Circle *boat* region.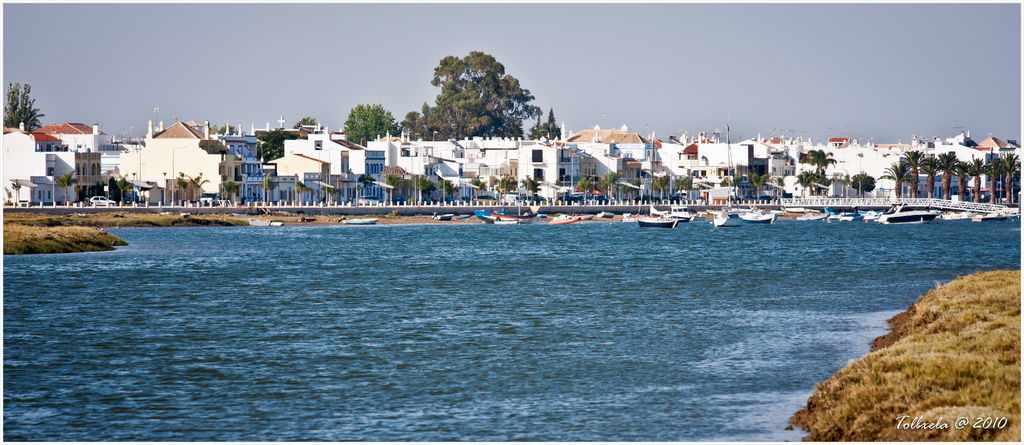
Region: rect(591, 209, 614, 218).
